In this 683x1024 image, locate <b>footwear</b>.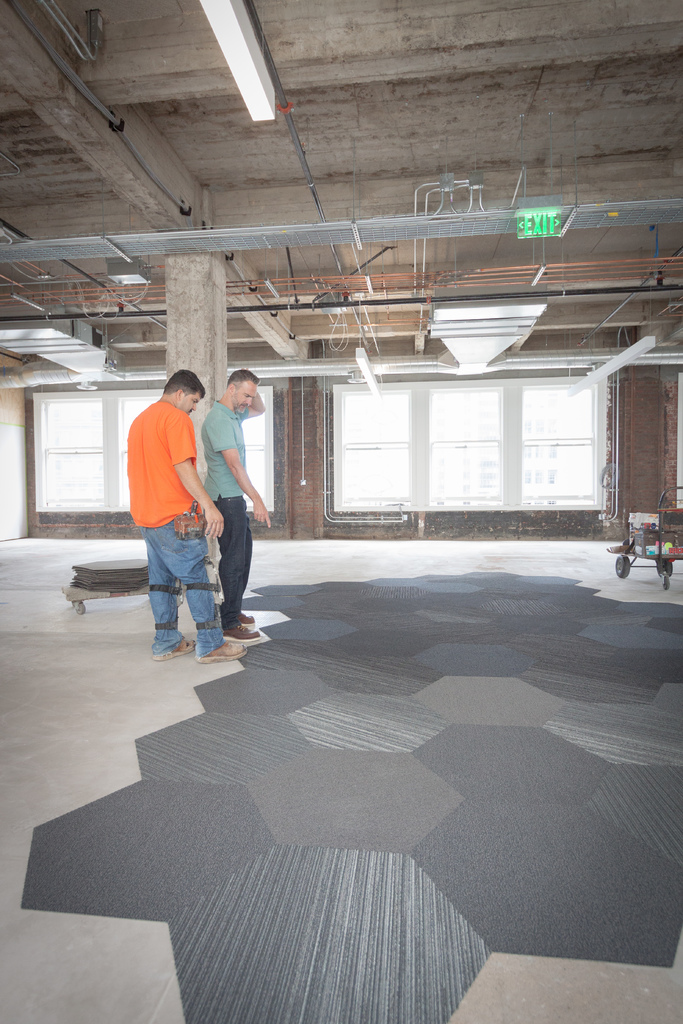
Bounding box: Rect(240, 611, 256, 627).
